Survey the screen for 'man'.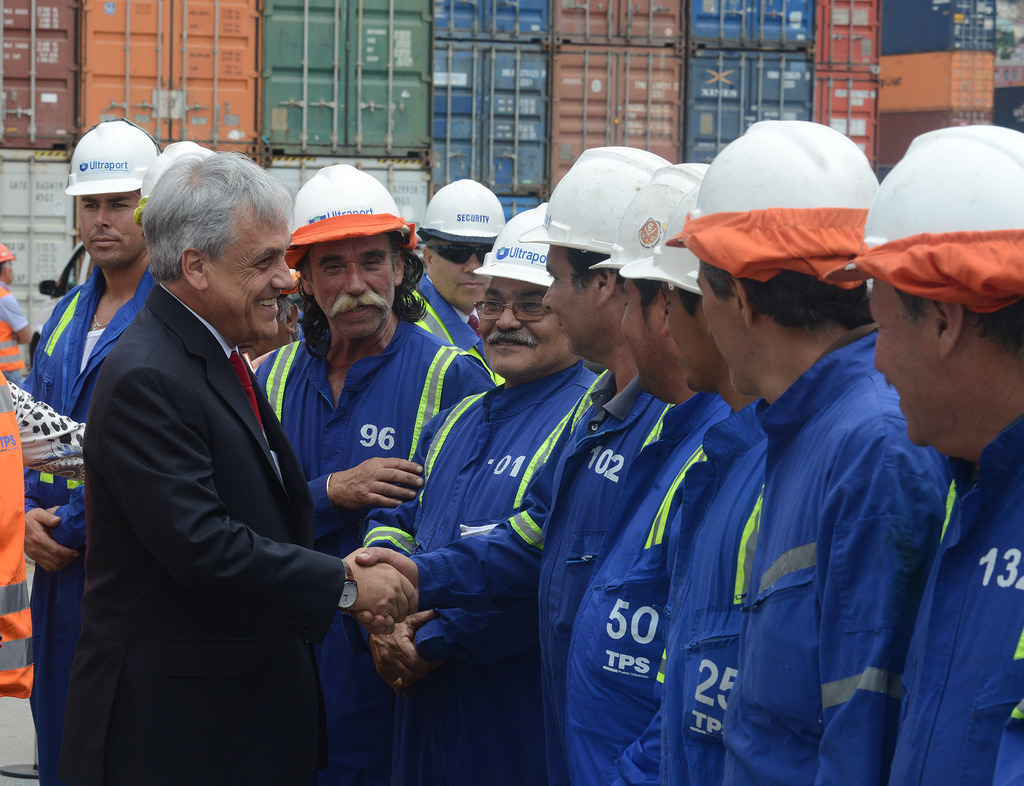
Survey found: Rect(248, 160, 495, 785).
